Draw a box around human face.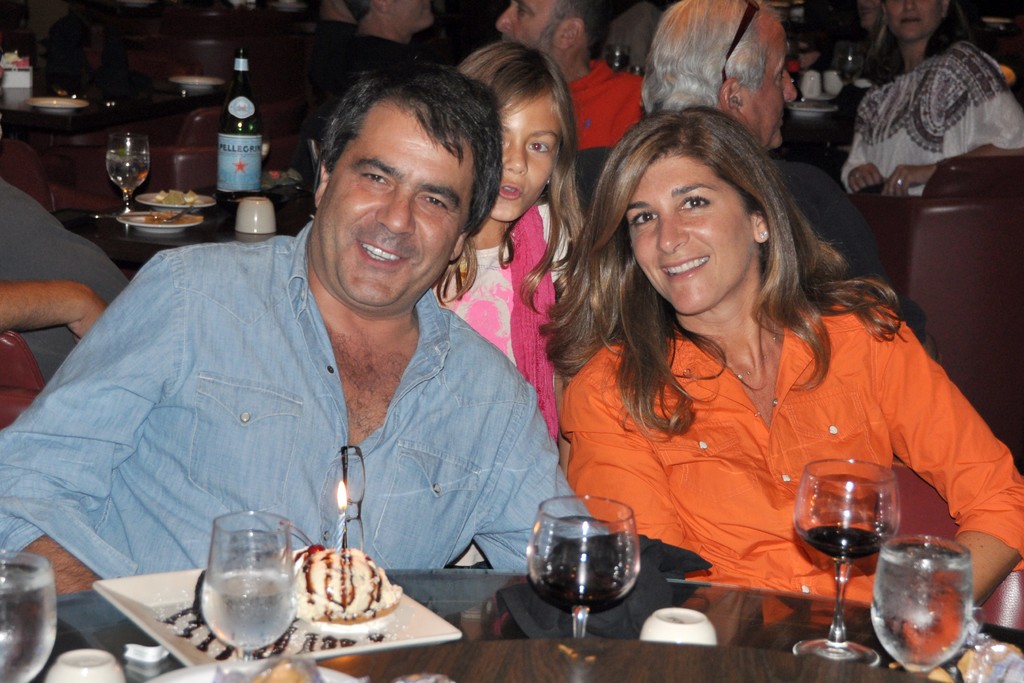
<bbox>500, 1, 565, 65</bbox>.
